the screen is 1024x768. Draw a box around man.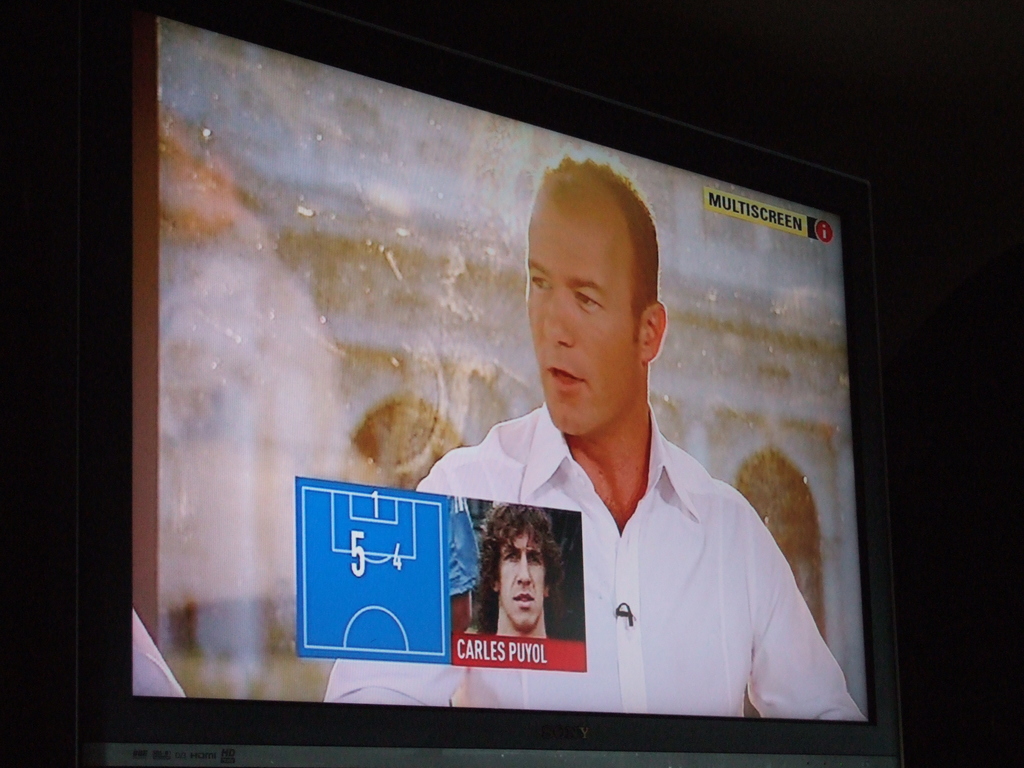
l=472, t=500, r=564, b=639.
